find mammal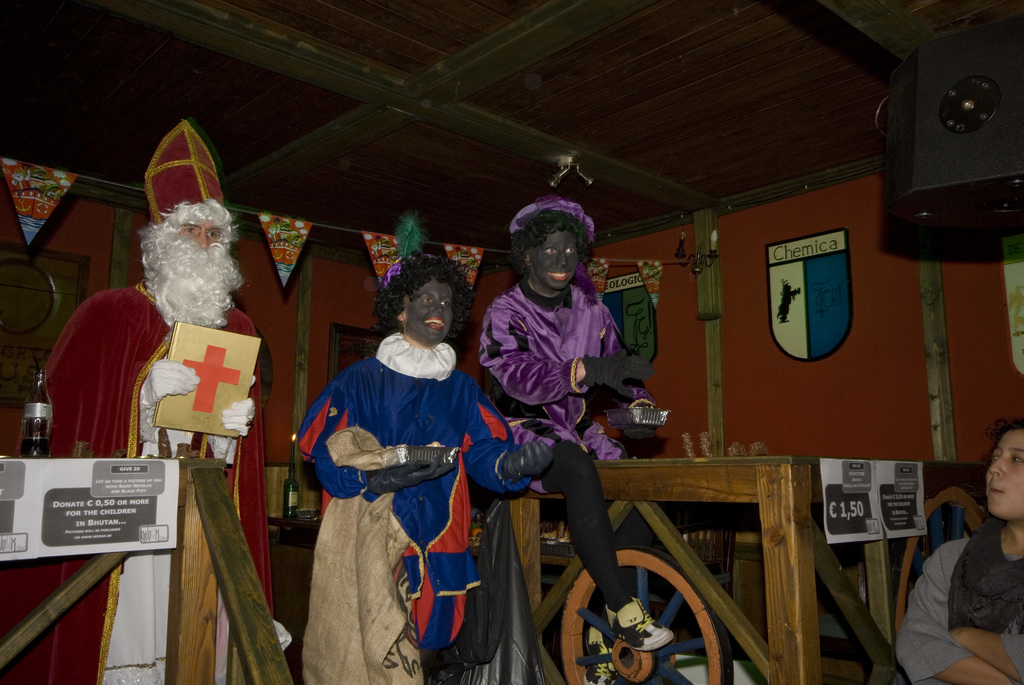
(left=36, top=118, right=275, bottom=684)
